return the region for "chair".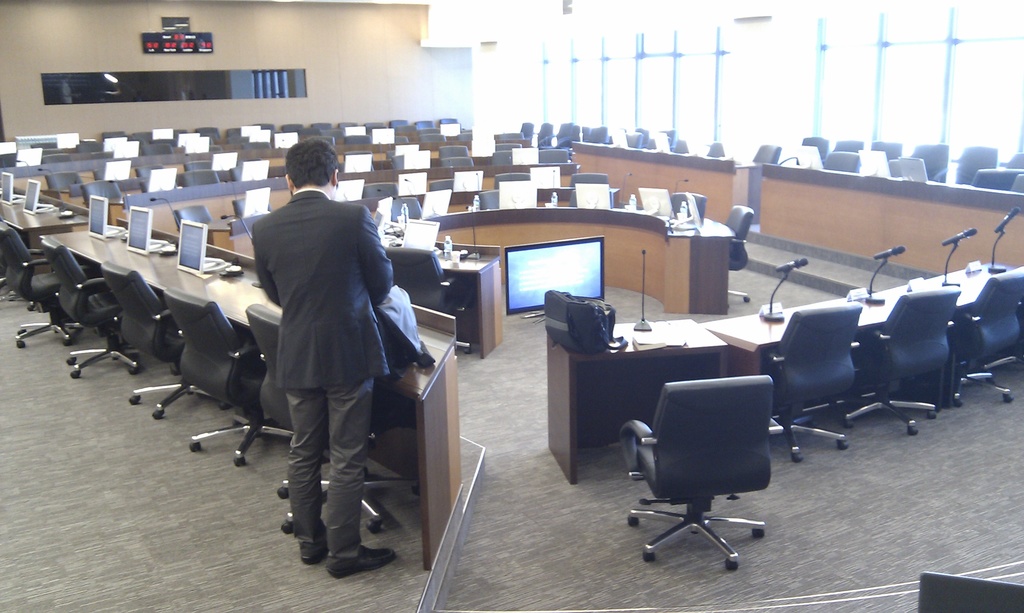
locate(669, 191, 703, 217).
